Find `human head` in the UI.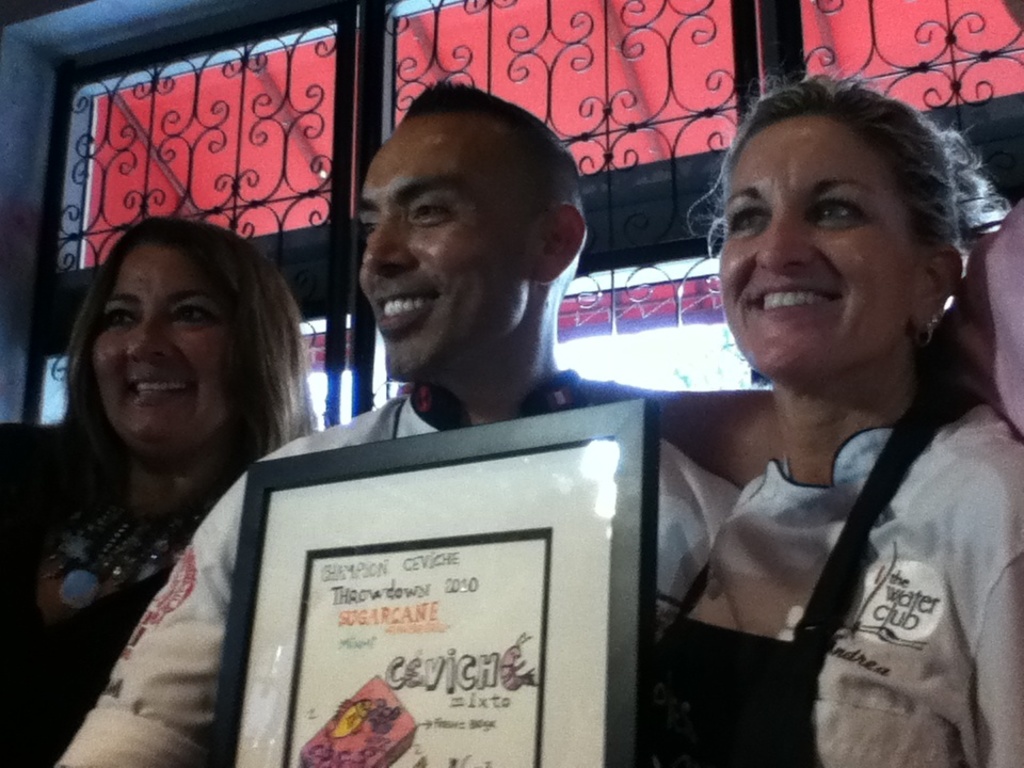
UI element at Rect(713, 76, 964, 378).
